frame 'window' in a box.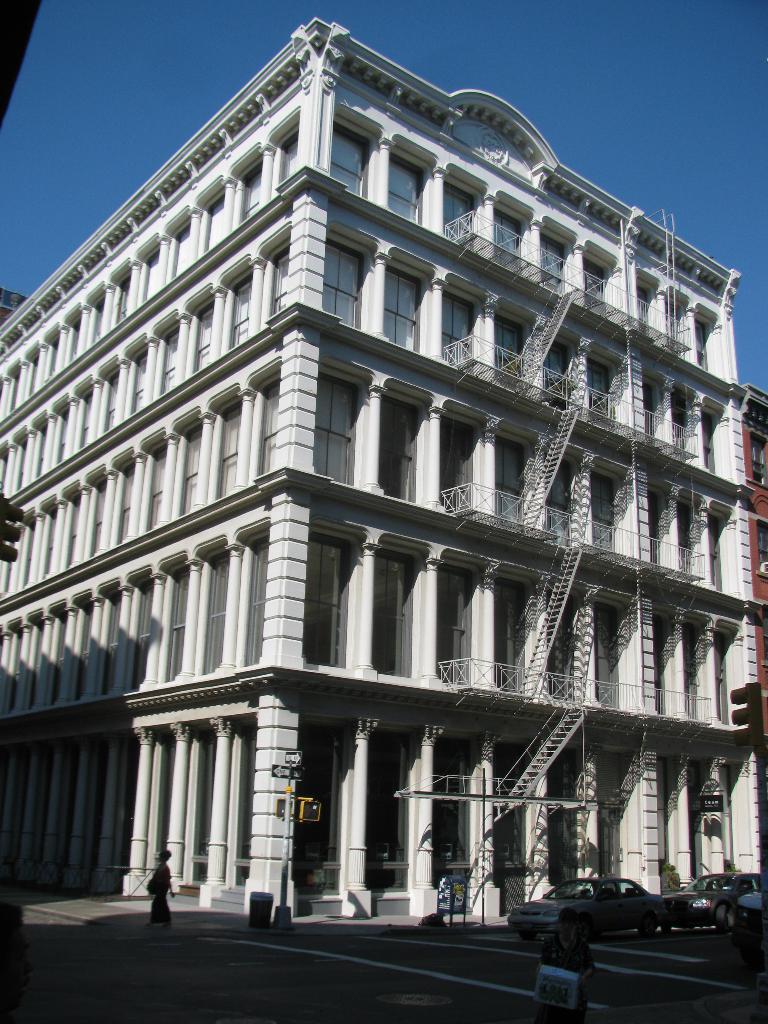
bbox=(644, 379, 661, 435).
